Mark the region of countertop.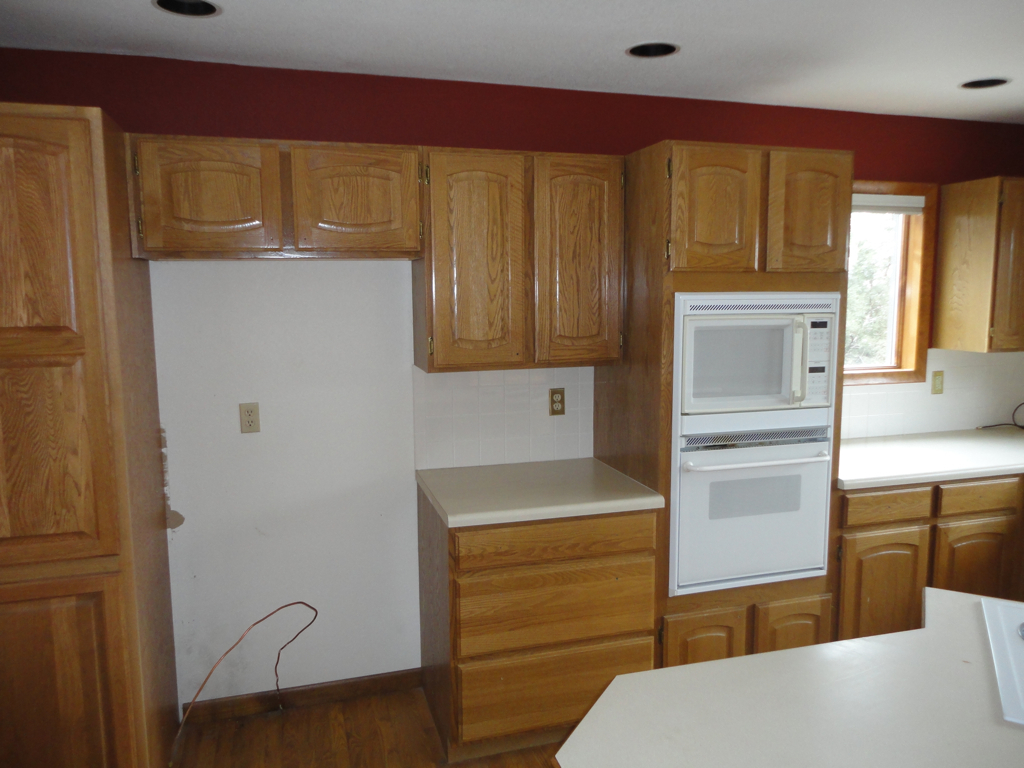
Region: 837/415/1023/631.
